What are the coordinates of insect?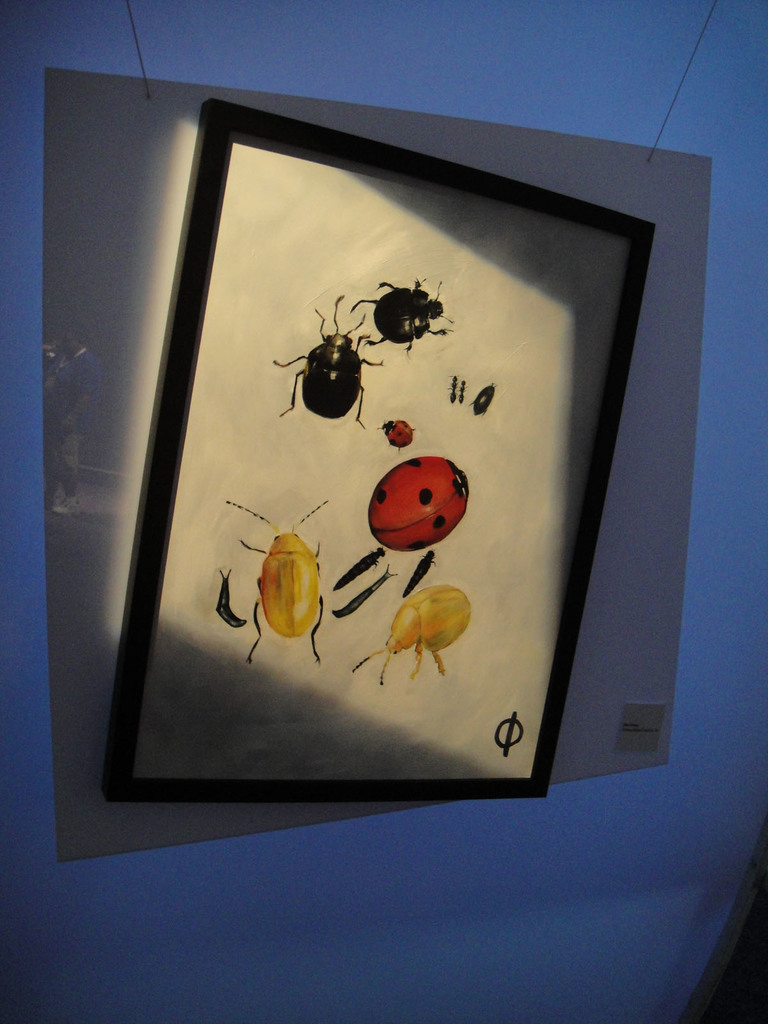
bbox=[378, 417, 415, 452].
